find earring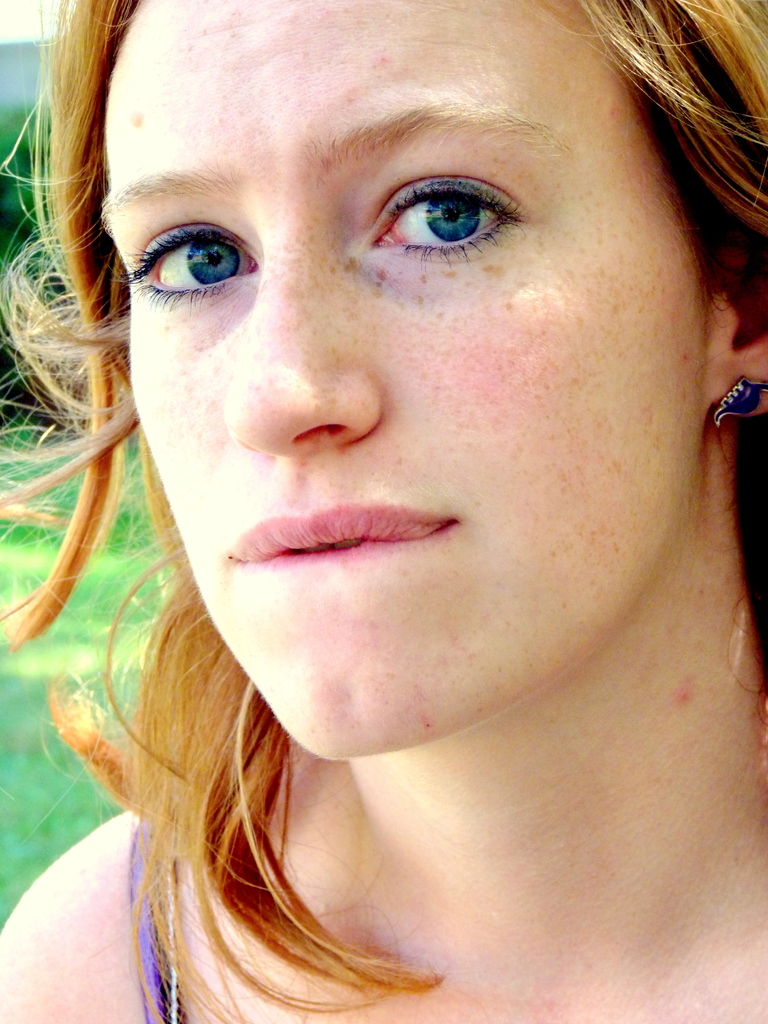
Rect(712, 378, 767, 428)
